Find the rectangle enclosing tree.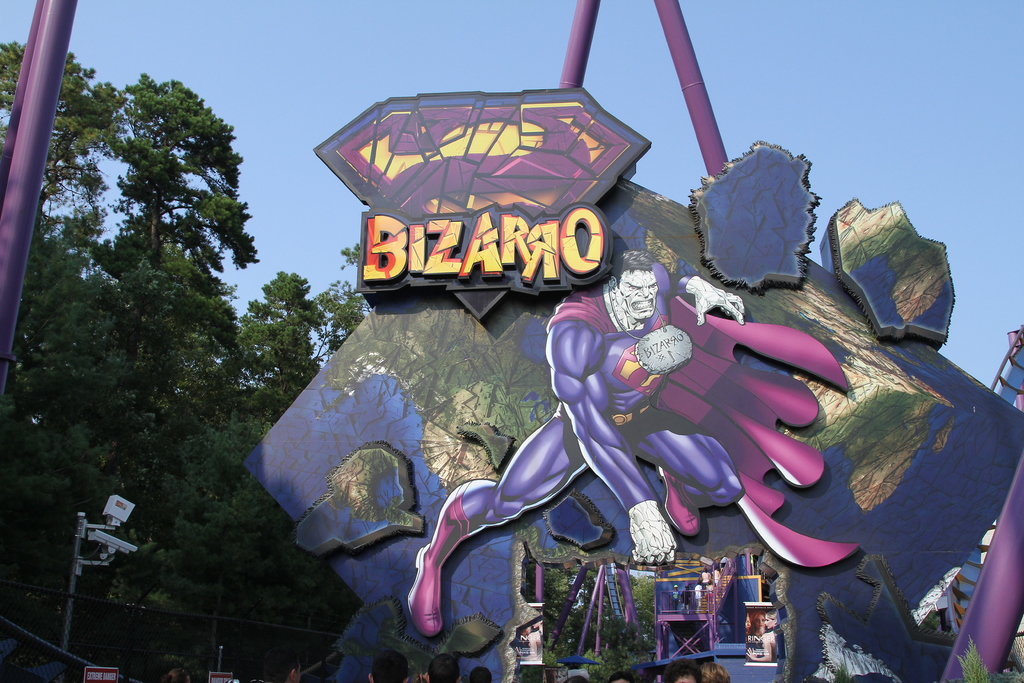
(330,277,358,352).
